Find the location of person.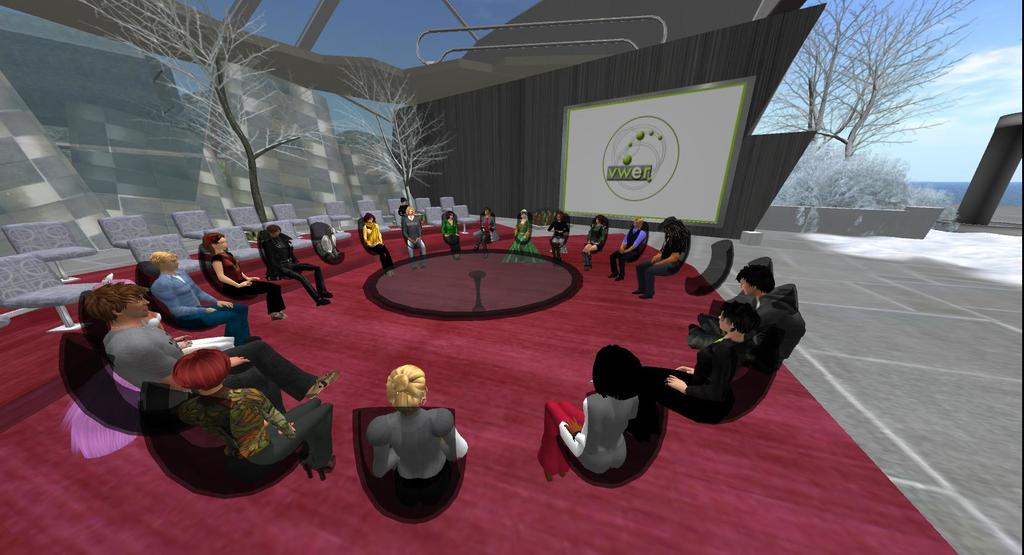
Location: [634,211,694,303].
